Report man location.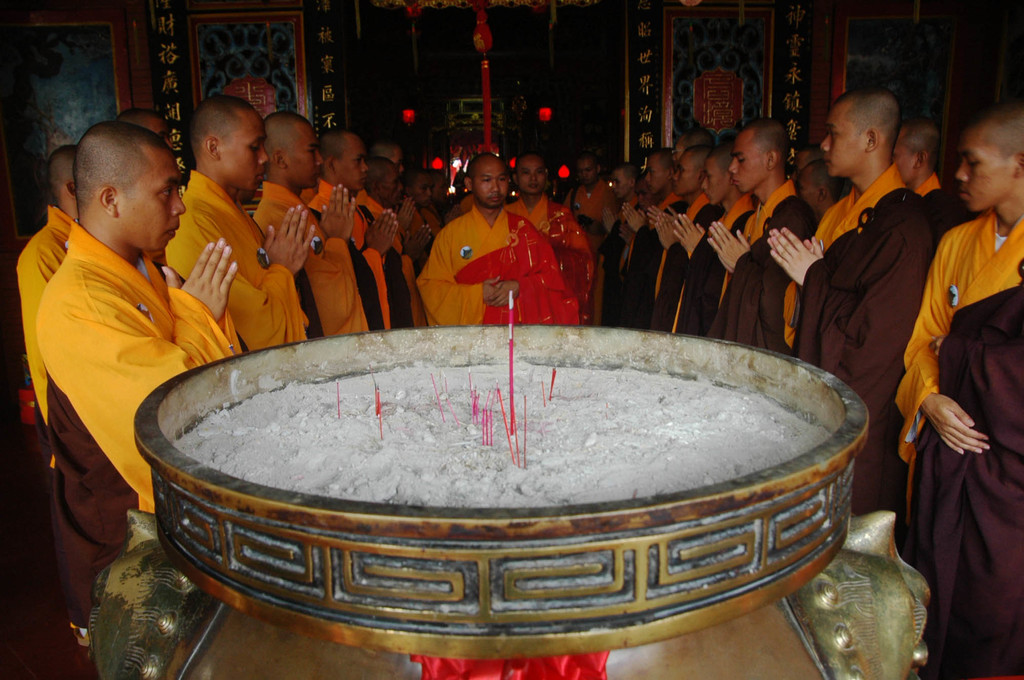
Report: [355,156,435,327].
